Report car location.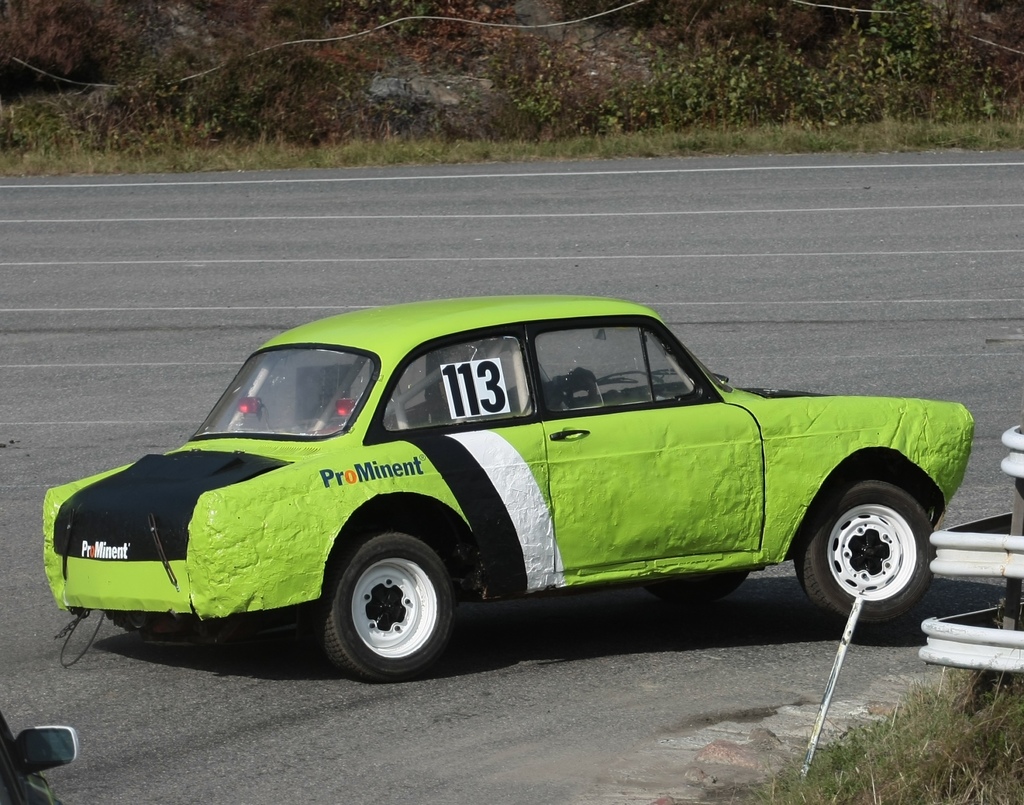
Report: x1=51, y1=298, x2=975, y2=676.
